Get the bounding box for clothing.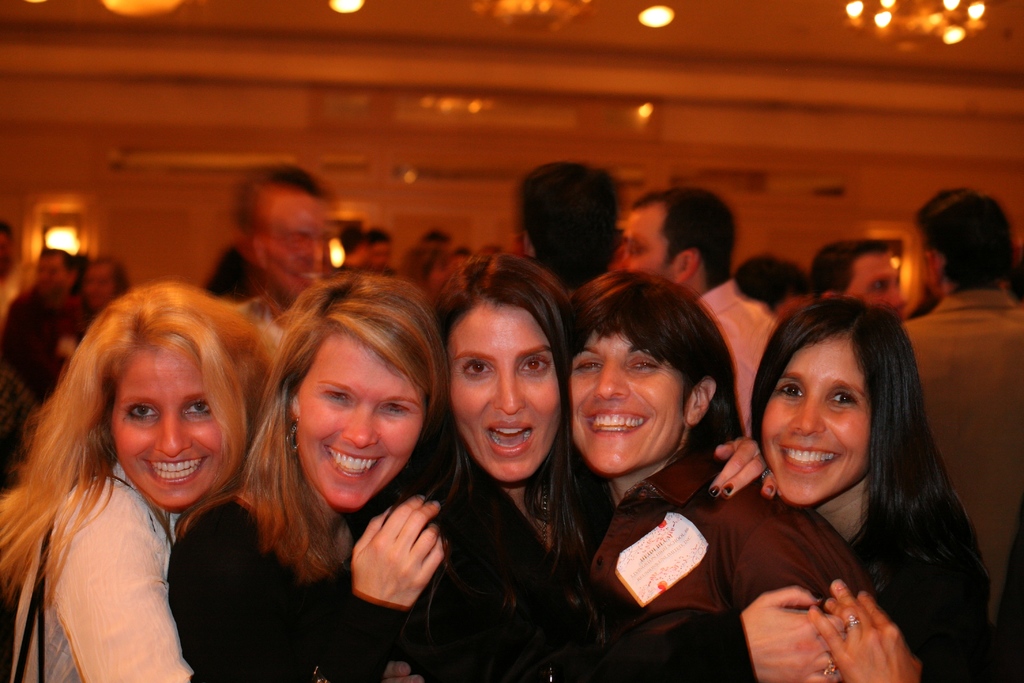
[left=906, top=285, right=1023, bottom=634].
